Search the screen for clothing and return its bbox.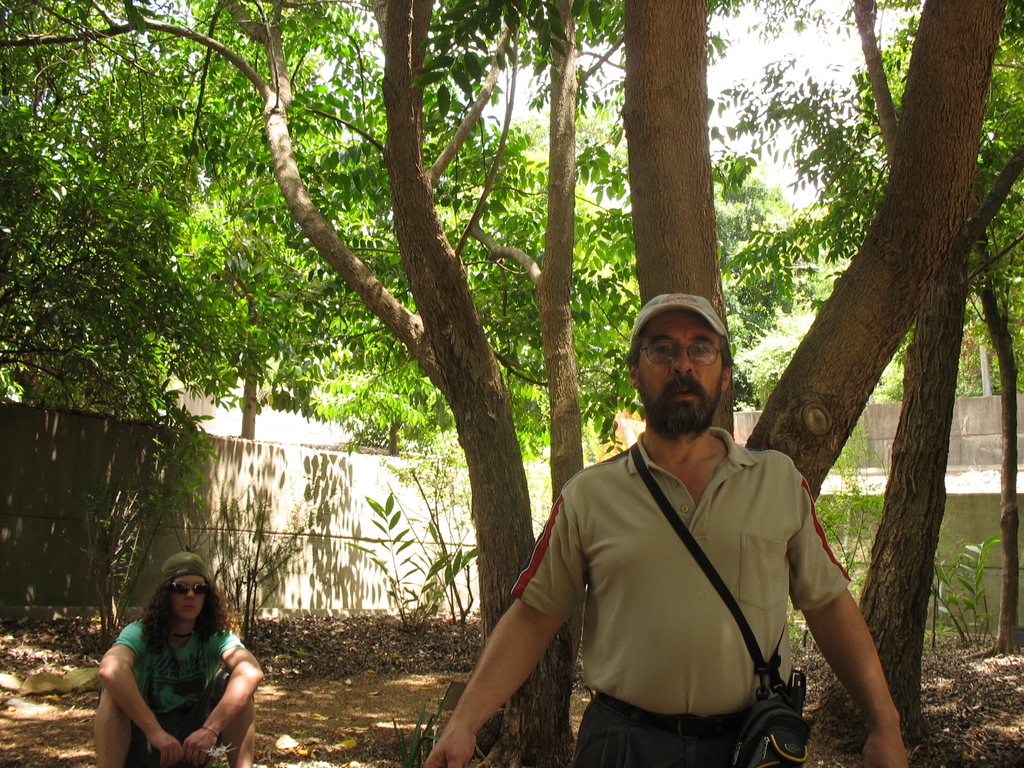
Found: (left=109, top=611, right=252, bottom=767).
